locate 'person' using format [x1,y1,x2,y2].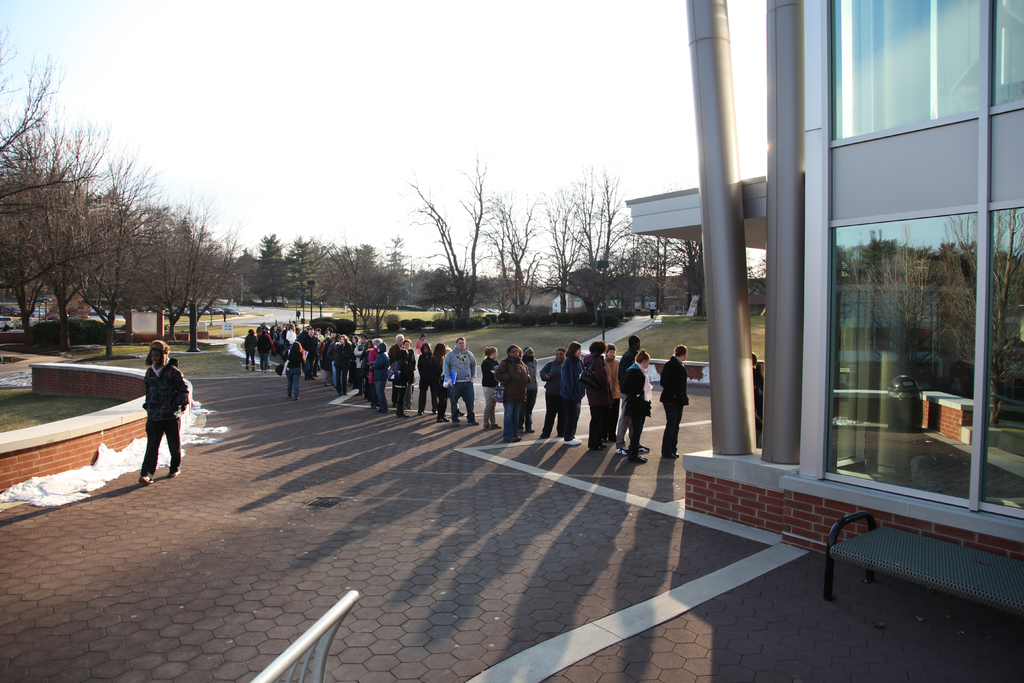
[125,336,177,500].
